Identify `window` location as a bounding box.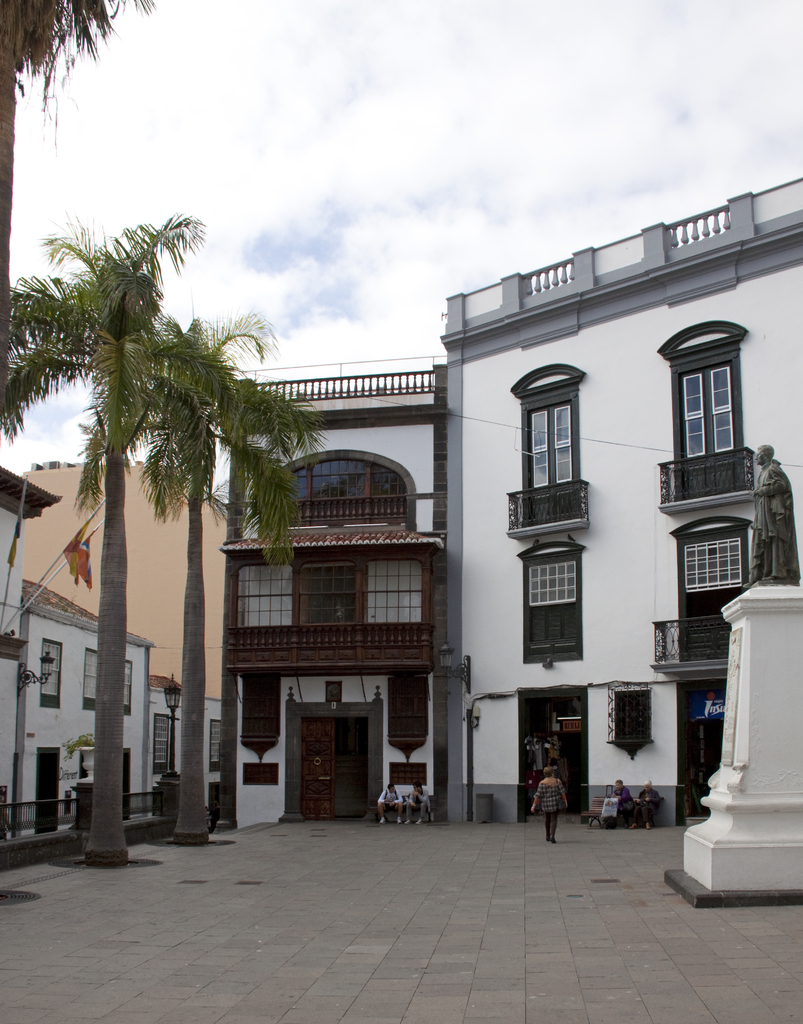
{"left": 238, "top": 564, "right": 287, "bottom": 632}.
